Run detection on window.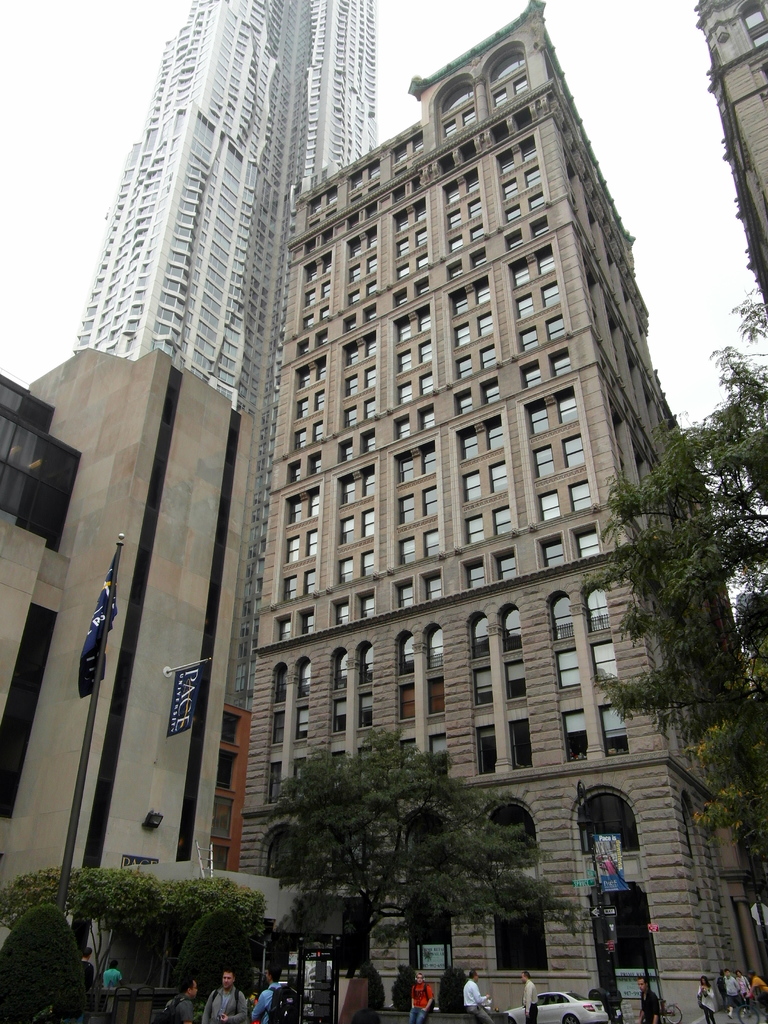
Result: [left=395, top=145, right=404, bottom=168].
